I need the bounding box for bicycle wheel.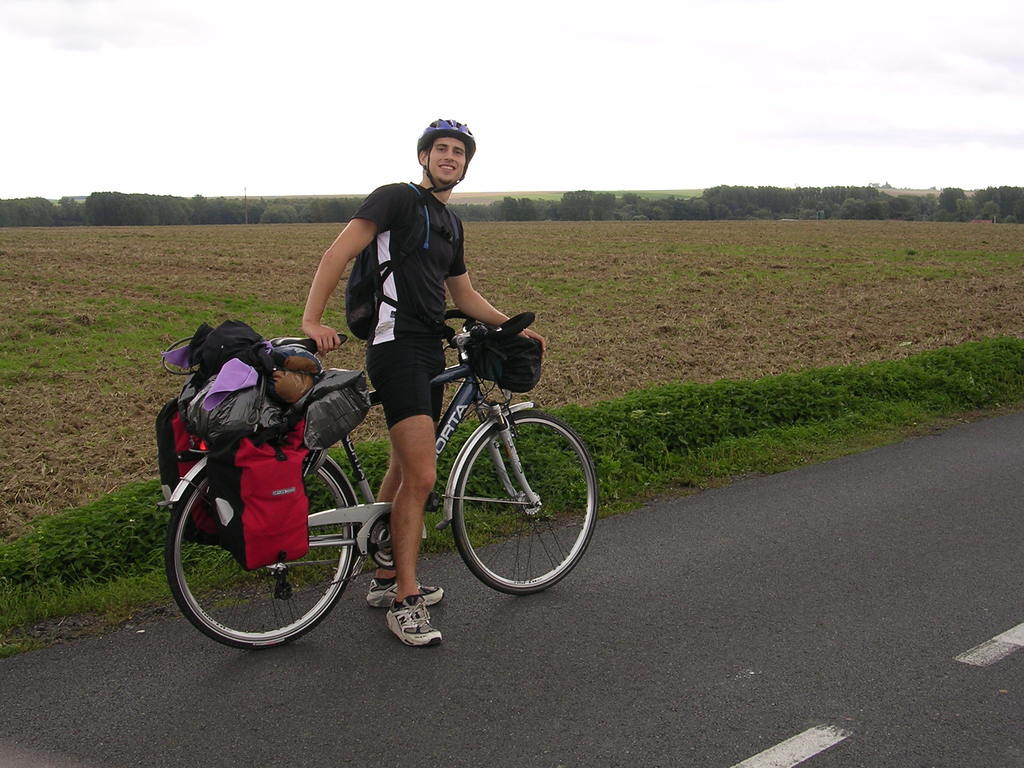
Here it is: left=162, top=451, right=362, bottom=650.
